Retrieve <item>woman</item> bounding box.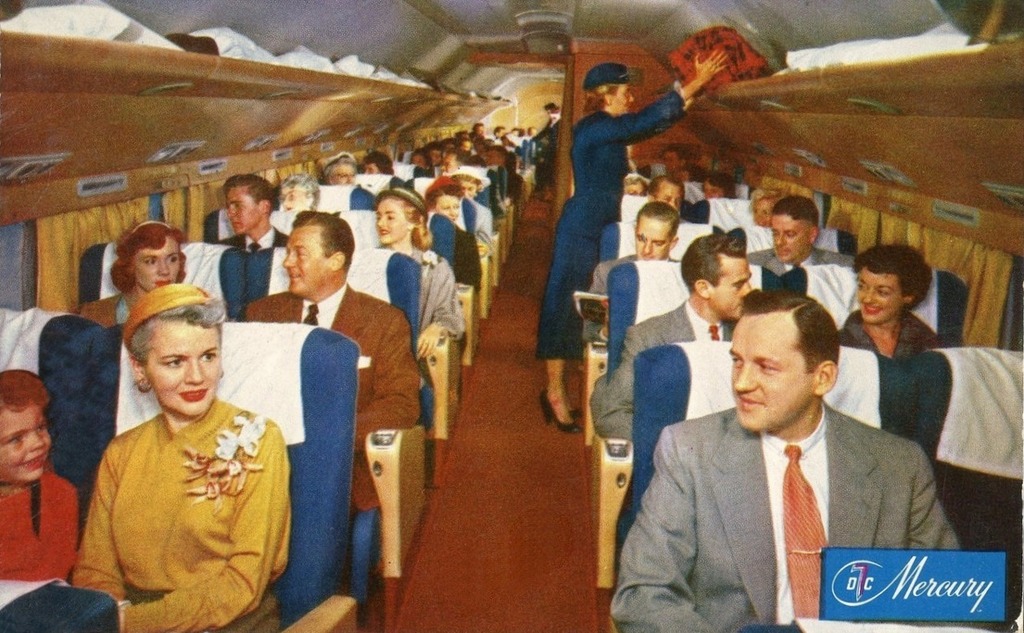
Bounding box: box=[376, 189, 468, 417].
